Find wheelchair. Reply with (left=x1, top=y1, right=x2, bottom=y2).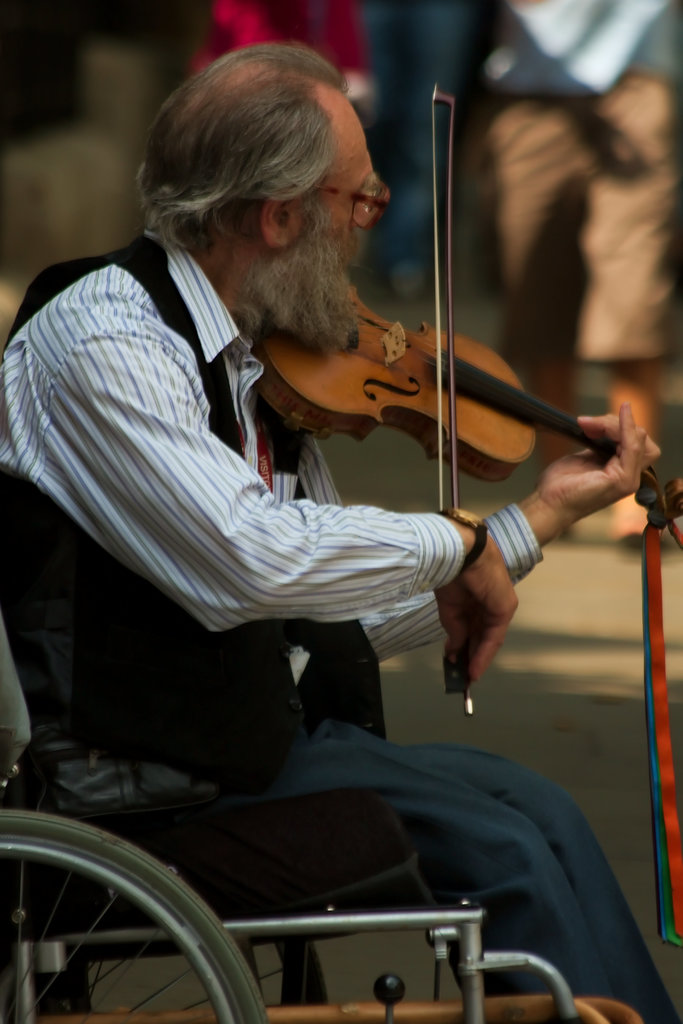
(left=60, top=280, right=629, bottom=975).
